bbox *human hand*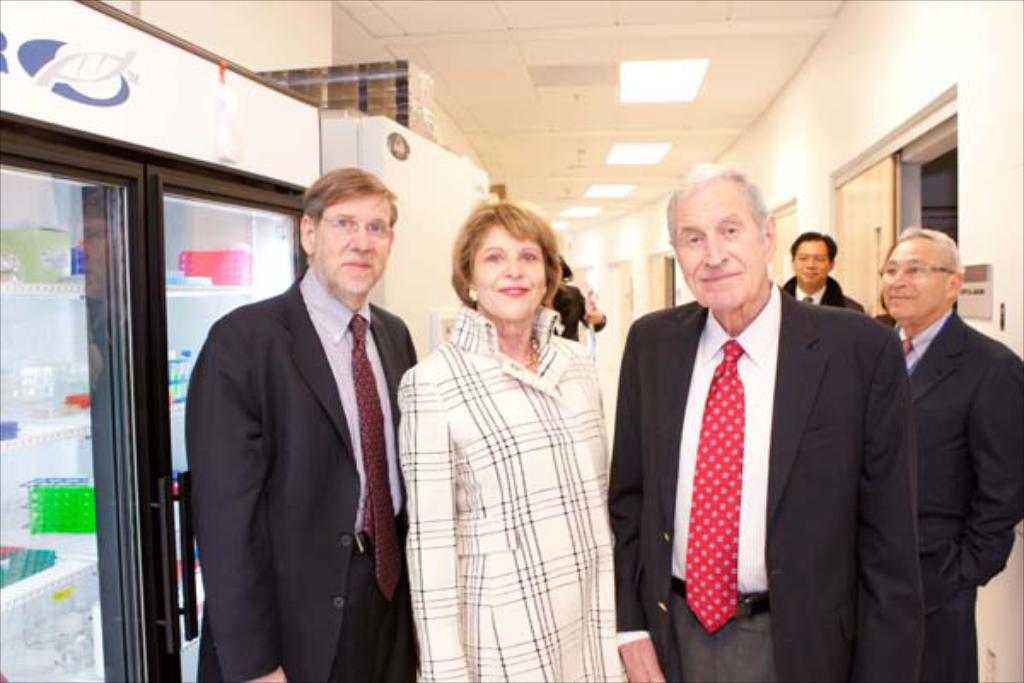
[x1=621, y1=639, x2=664, y2=681]
